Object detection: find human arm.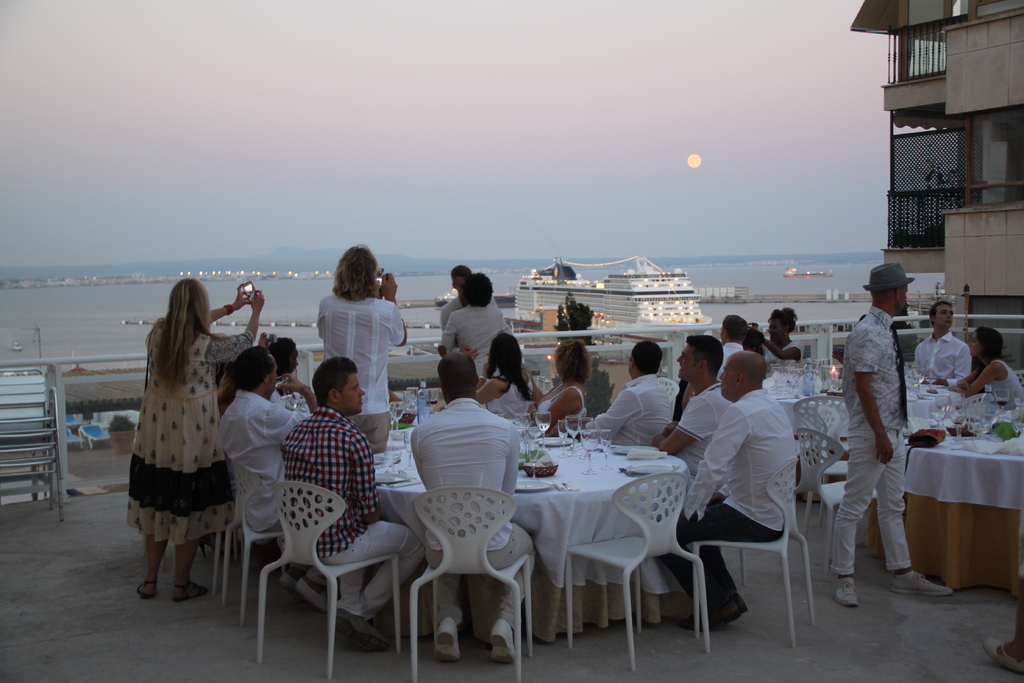
locate(434, 304, 477, 363).
